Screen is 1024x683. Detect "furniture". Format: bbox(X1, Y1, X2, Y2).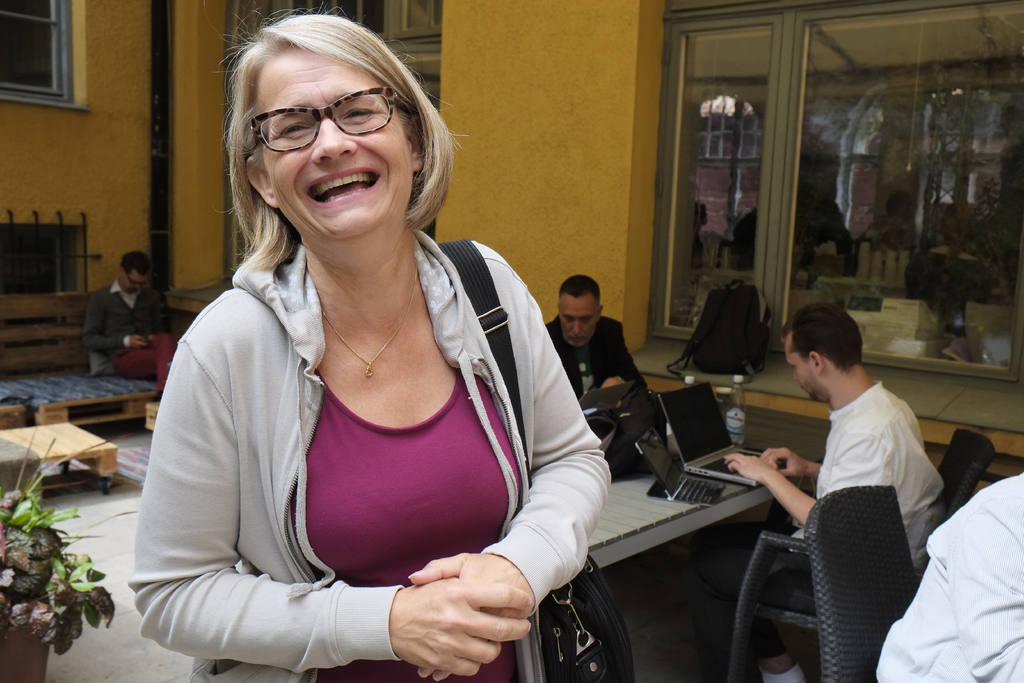
bbox(724, 425, 996, 682).
